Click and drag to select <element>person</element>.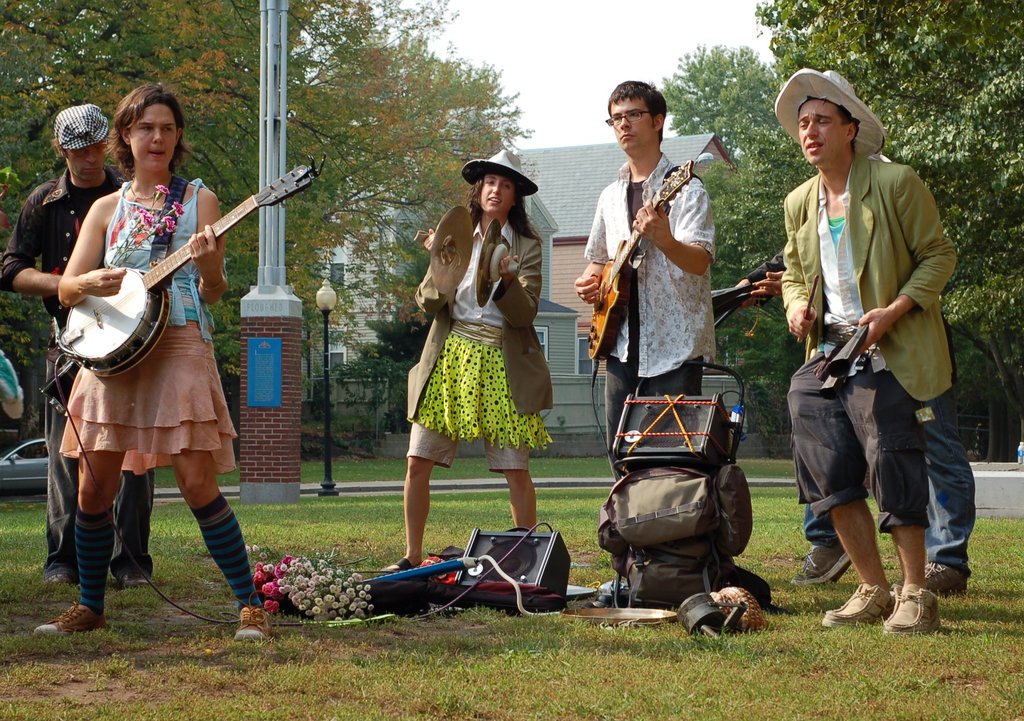
Selection: x1=25 y1=81 x2=272 y2=646.
